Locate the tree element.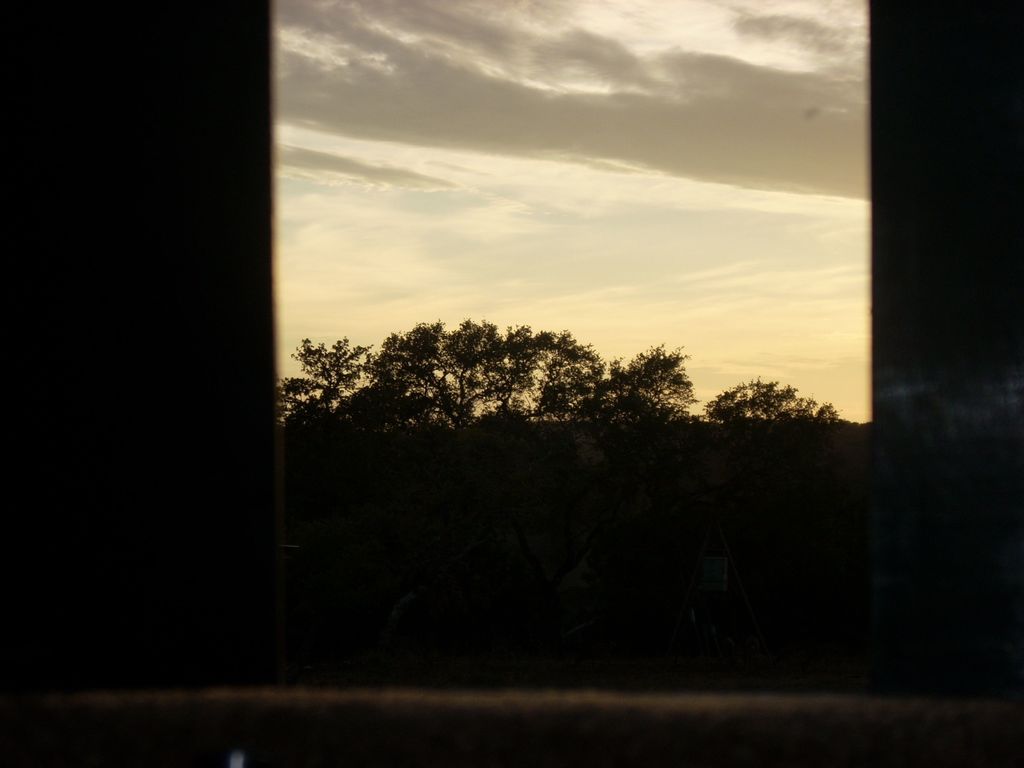
Element bbox: <bbox>695, 376, 851, 422</bbox>.
